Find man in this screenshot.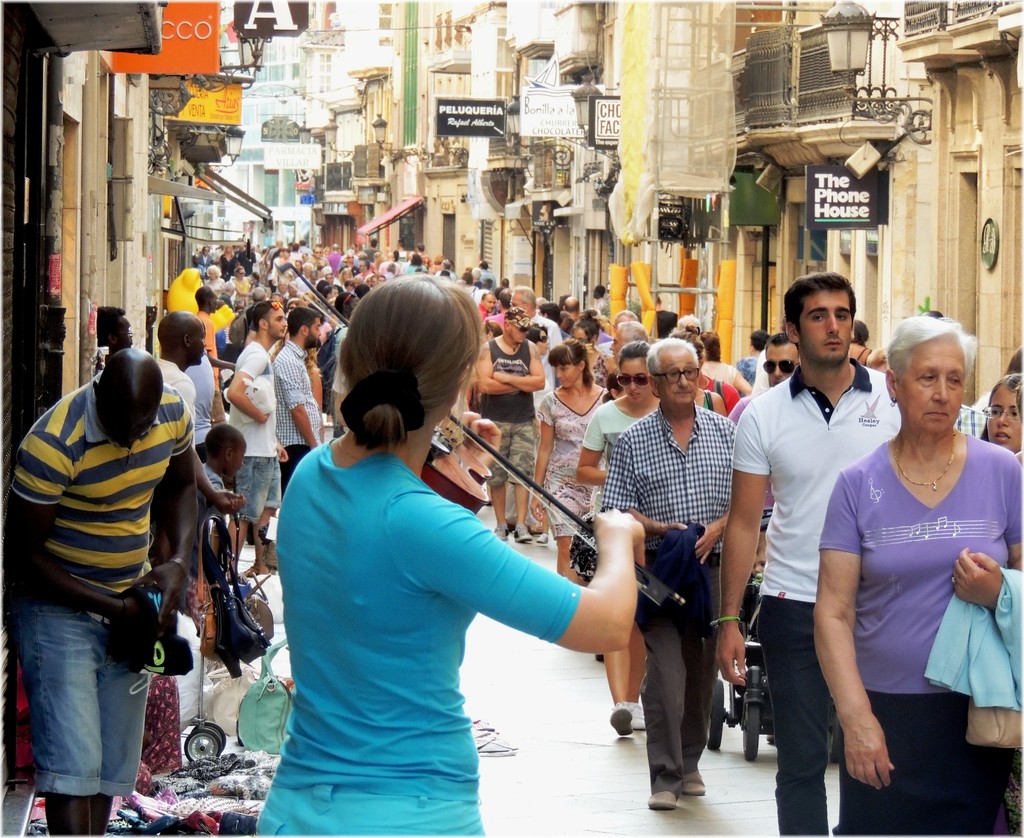
The bounding box for man is BBox(271, 308, 326, 493).
